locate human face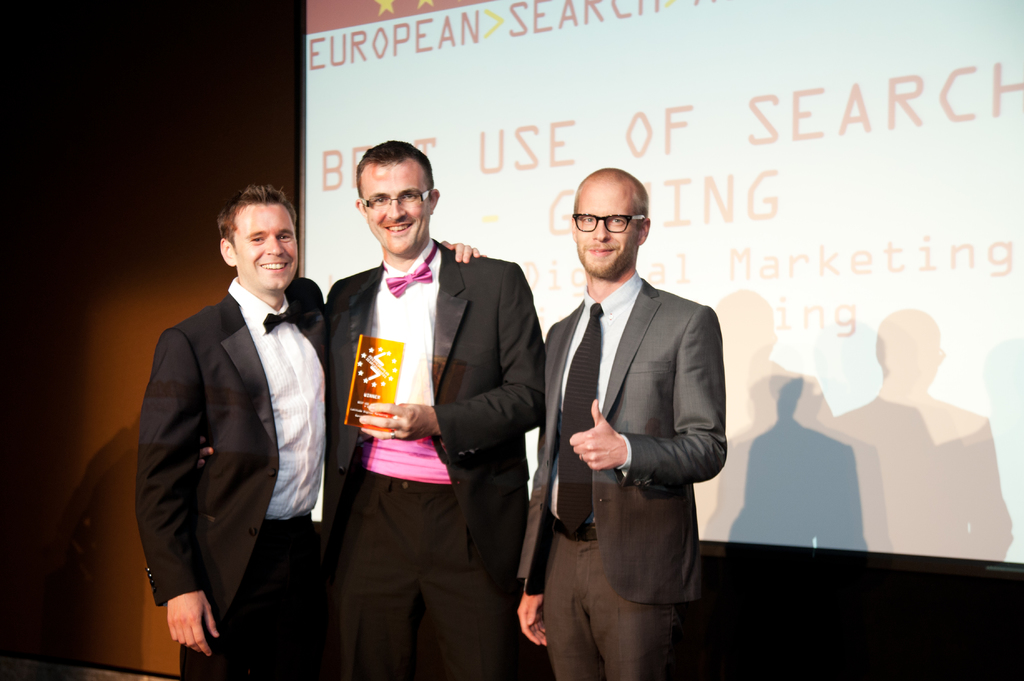
(x1=236, y1=204, x2=299, y2=290)
